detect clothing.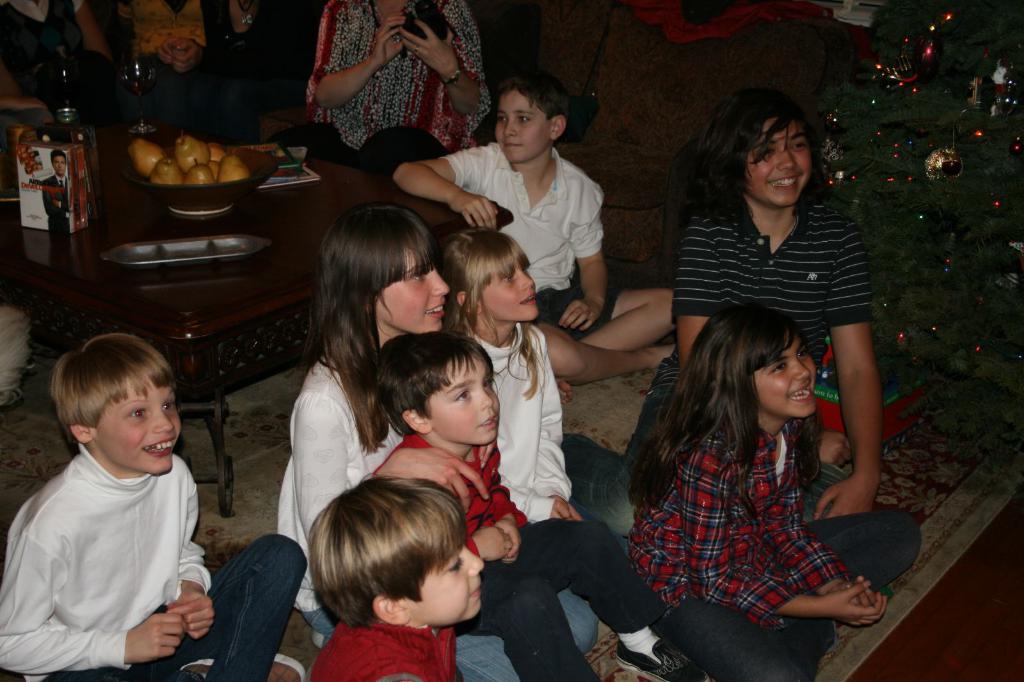
Detected at crop(671, 180, 865, 446).
